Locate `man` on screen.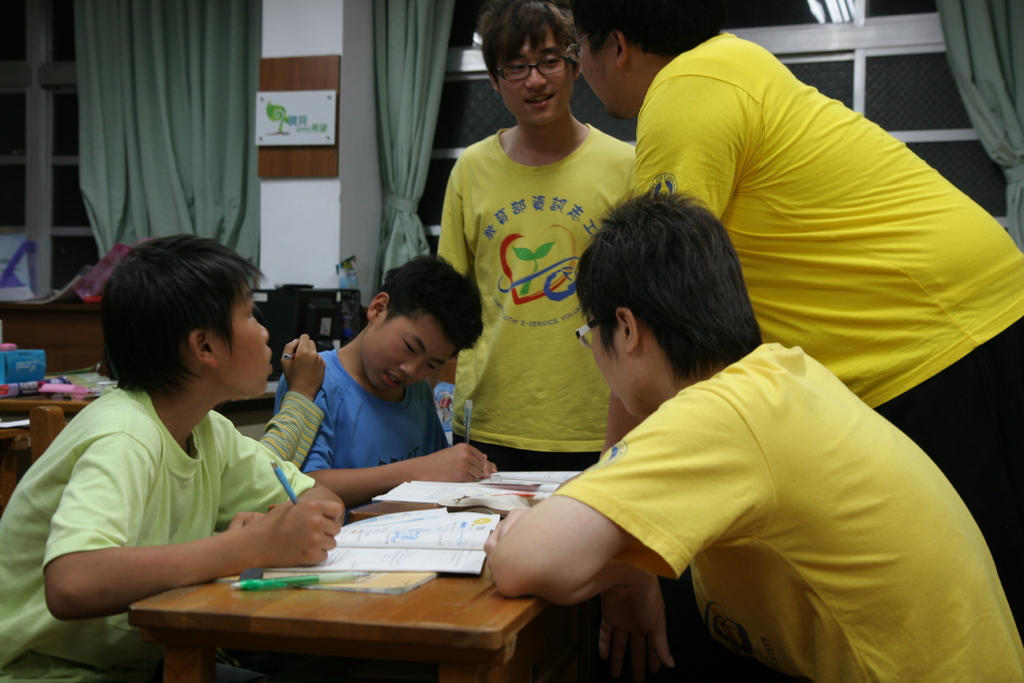
On screen at box(435, 0, 635, 470).
